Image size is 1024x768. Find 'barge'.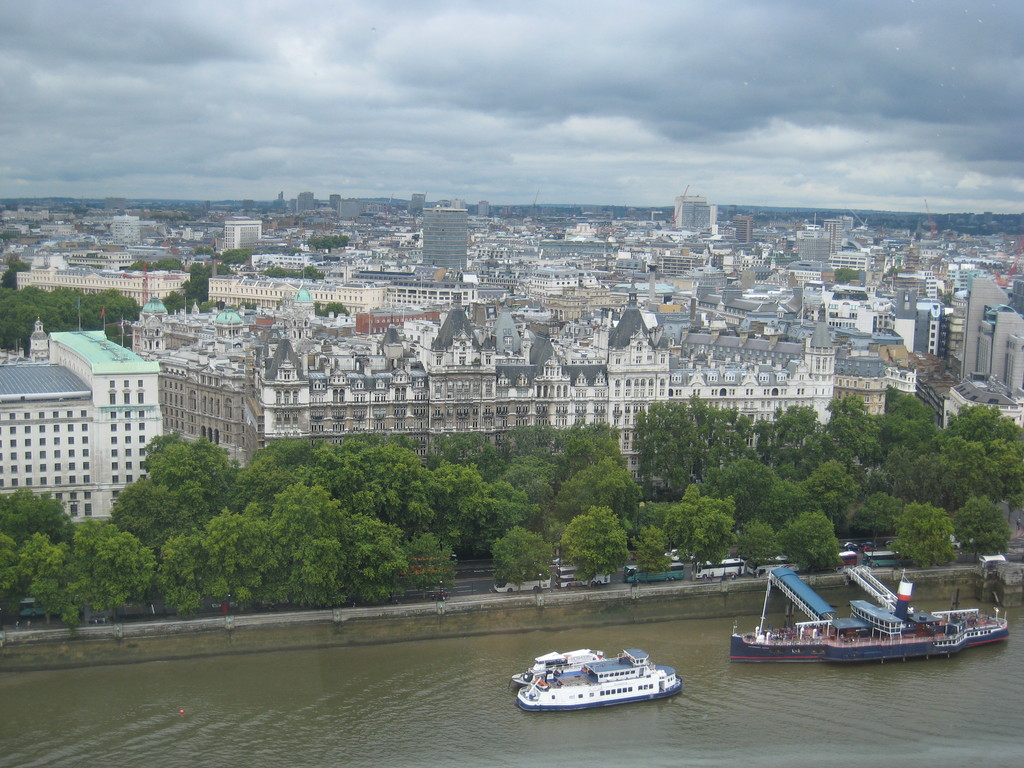
(513, 646, 607, 687).
